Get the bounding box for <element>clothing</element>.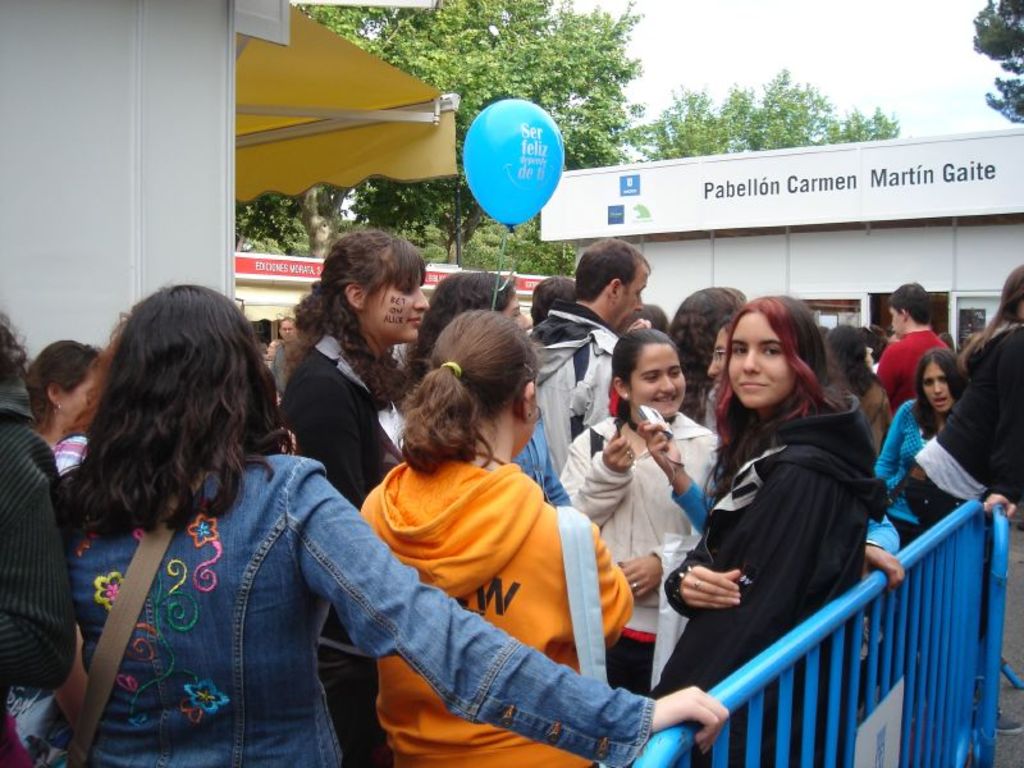
detection(840, 361, 886, 454).
